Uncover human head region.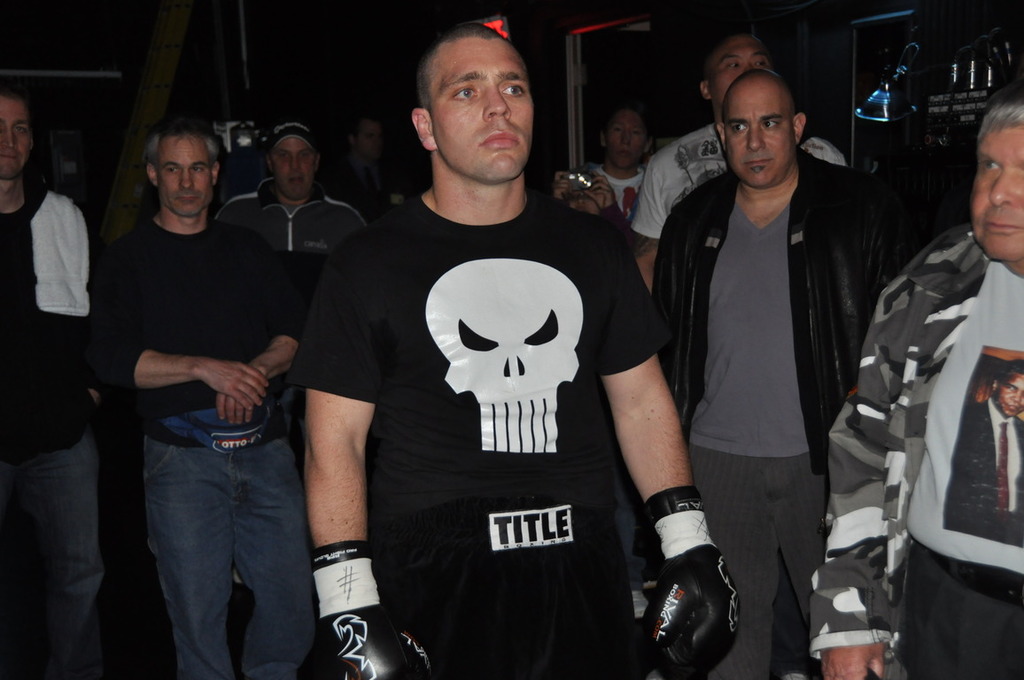
Uncovered: 265, 121, 322, 195.
